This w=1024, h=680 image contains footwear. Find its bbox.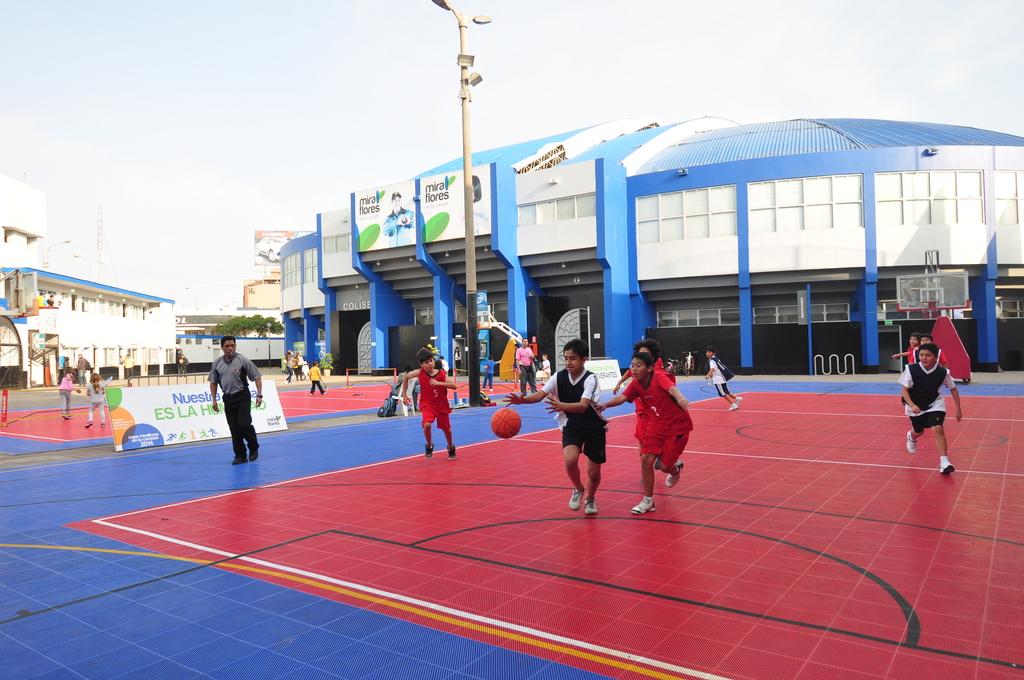
region(665, 460, 684, 488).
